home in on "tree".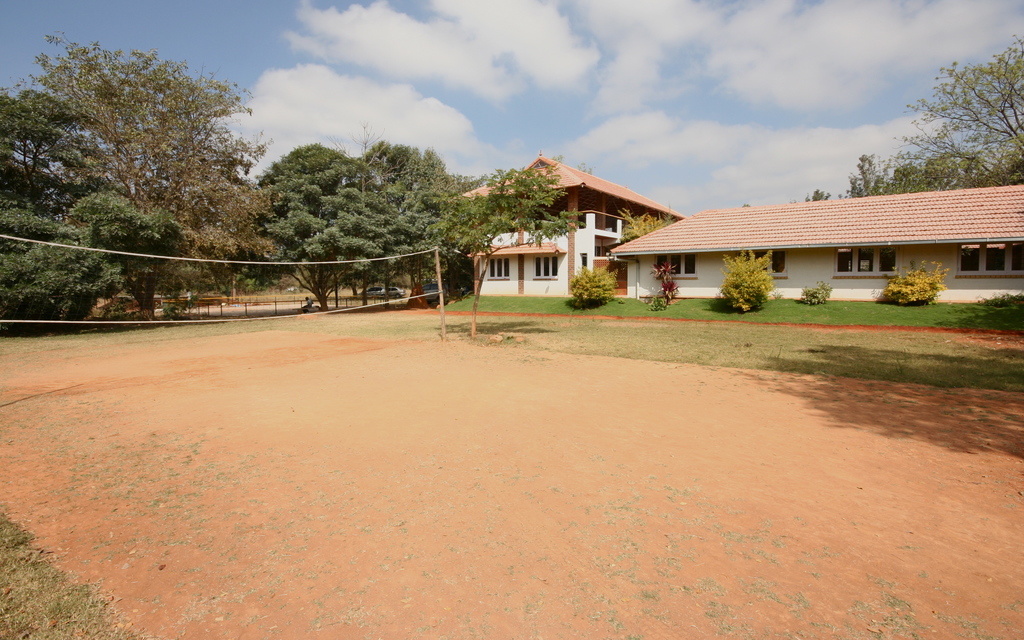
Homed in at x1=246, y1=135, x2=425, y2=310.
